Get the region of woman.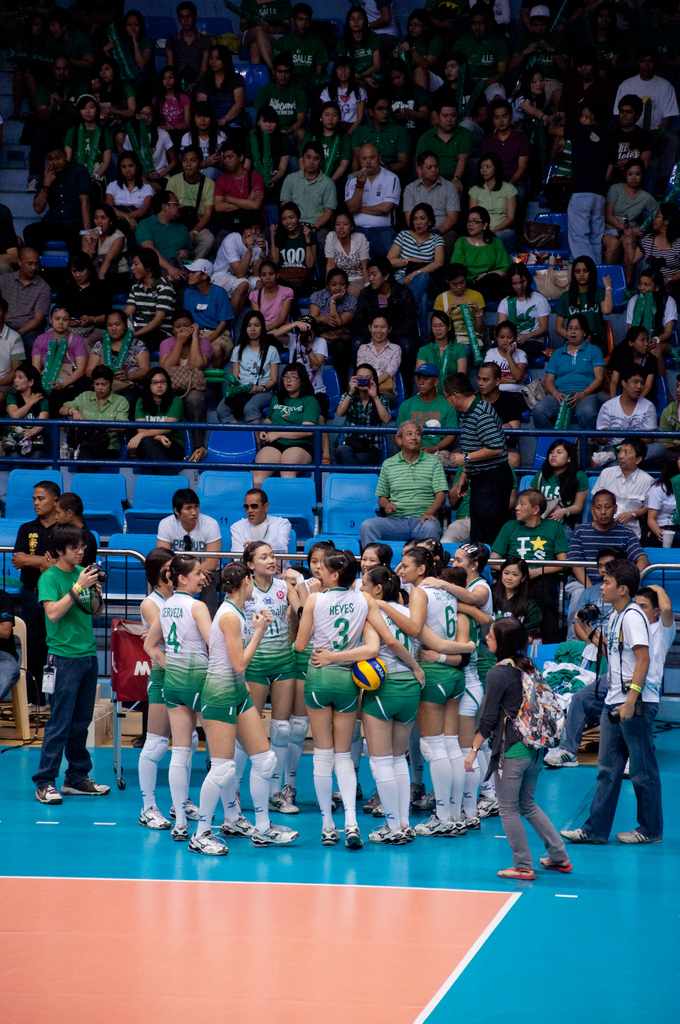
{"left": 109, "top": 152, "right": 154, "bottom": 231}.
